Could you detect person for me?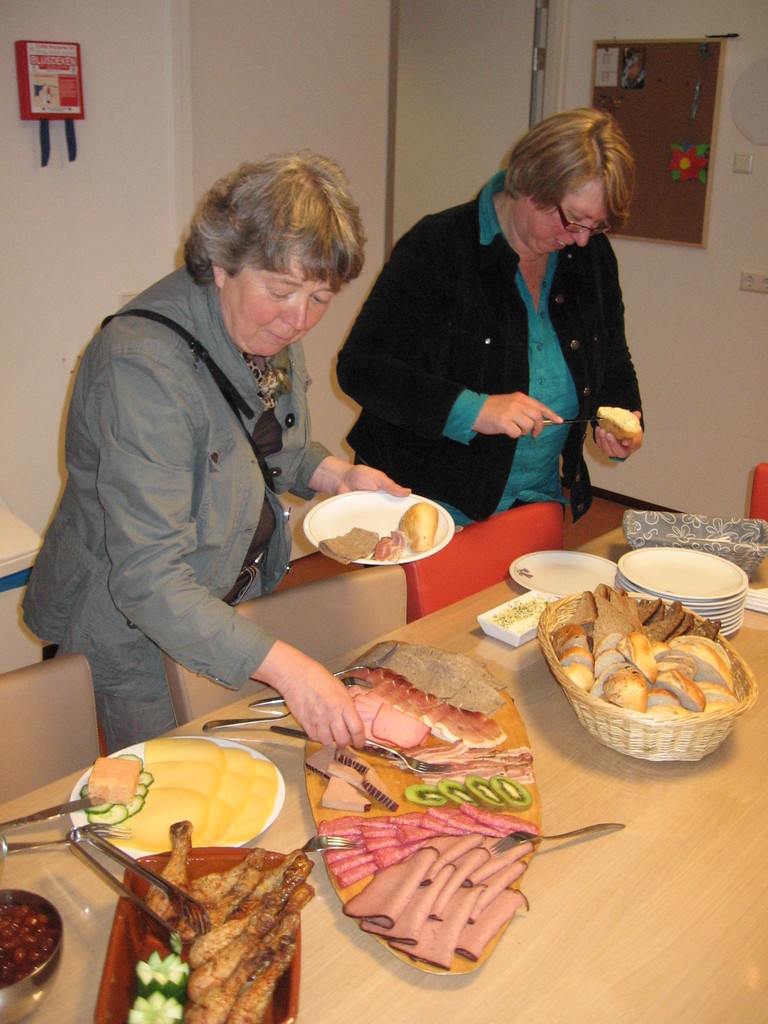
Detection result: <region>332, 113, 644, 527</region>.
